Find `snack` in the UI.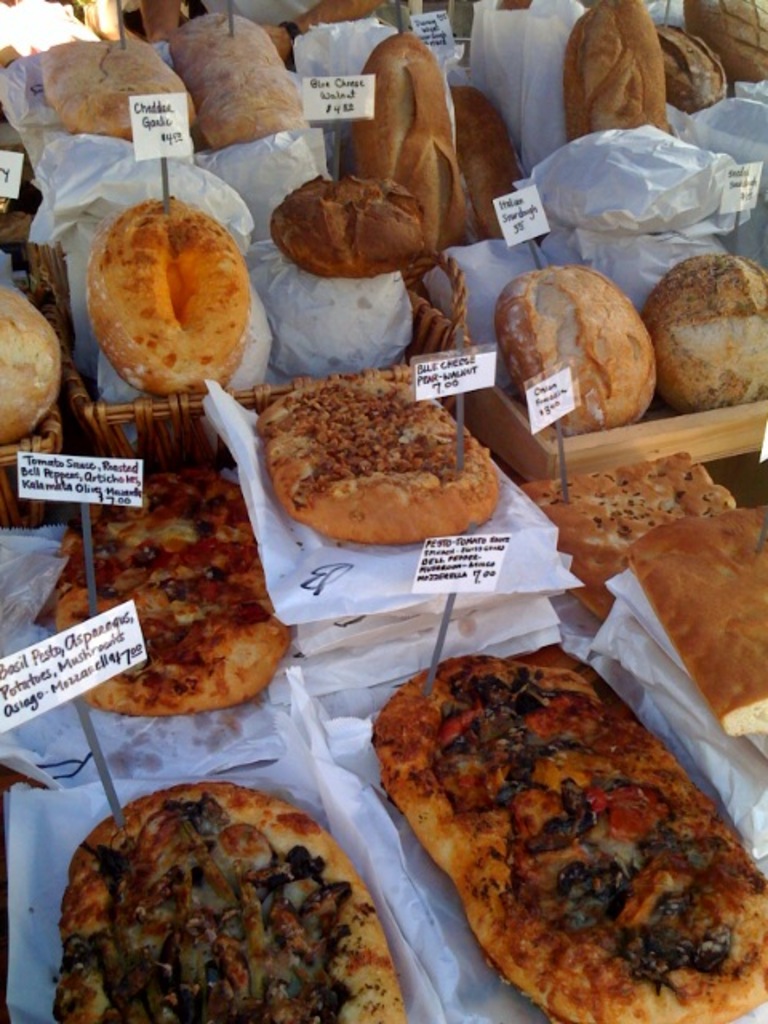
UI element at <bbox>86, 190, 258, 392</bbox>.
